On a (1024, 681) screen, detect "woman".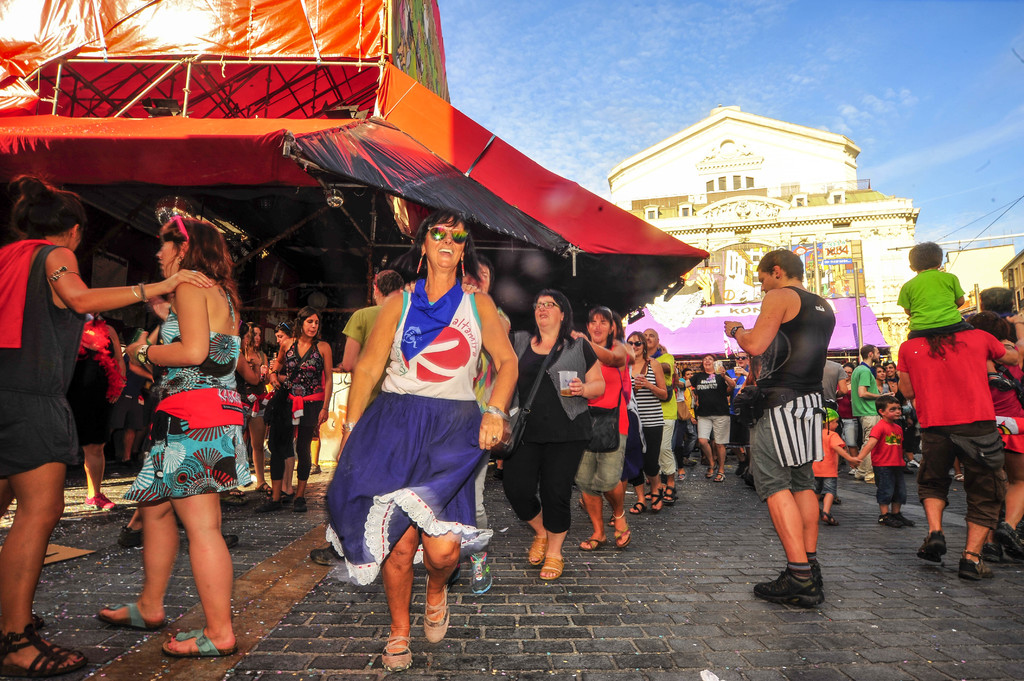
681,358,740,482.
